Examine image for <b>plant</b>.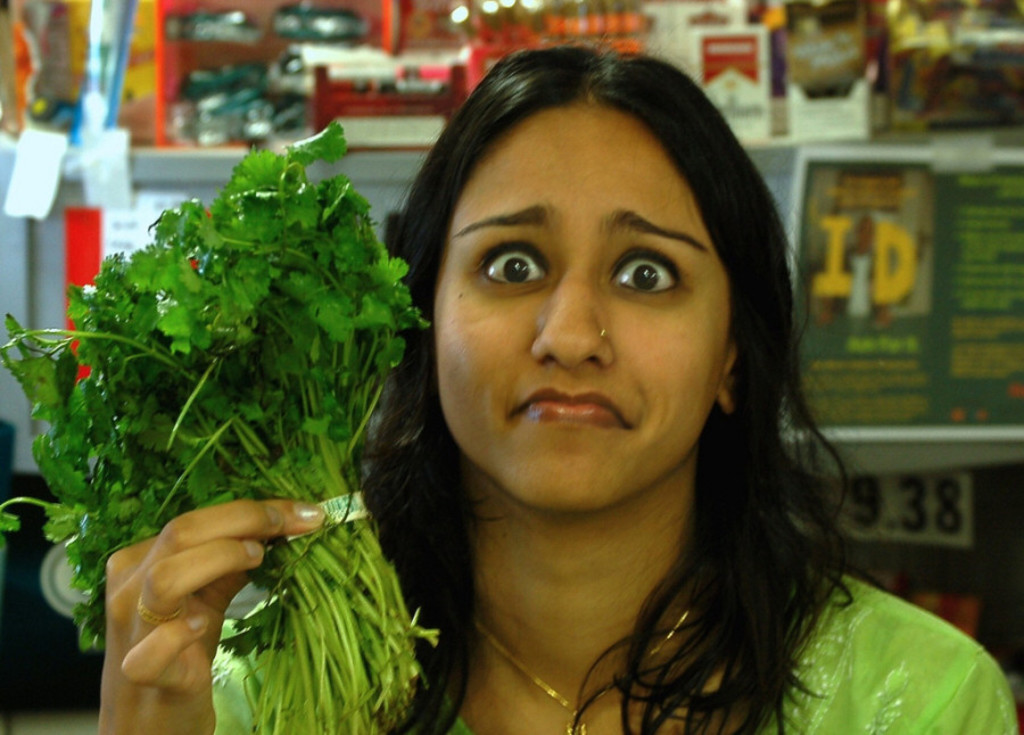
Examination result: region(0, 124, 478, 734).
